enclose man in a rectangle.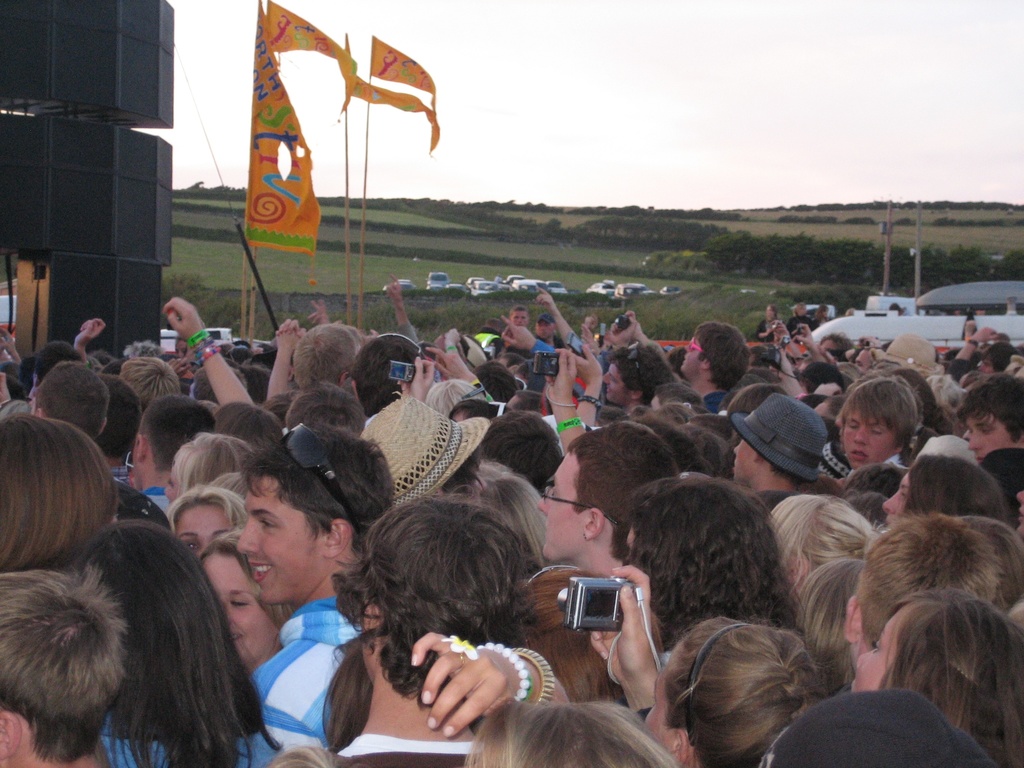
(x1=599, y1=344, x2=671, y2=413).
